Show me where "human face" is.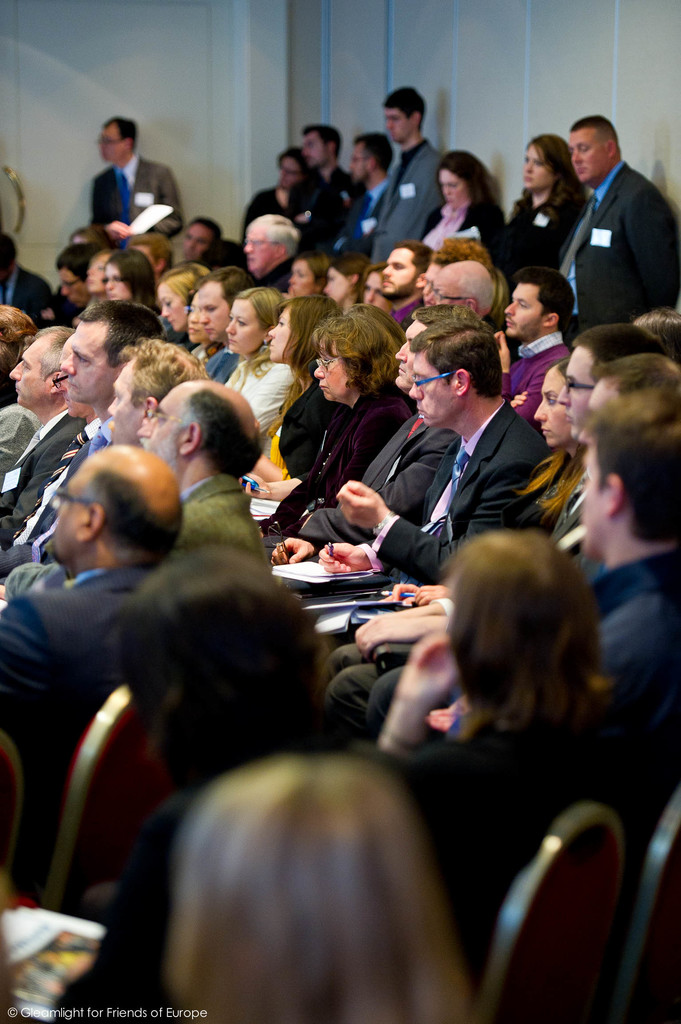
"human face" is at crop(243, 225, 280, 278).
